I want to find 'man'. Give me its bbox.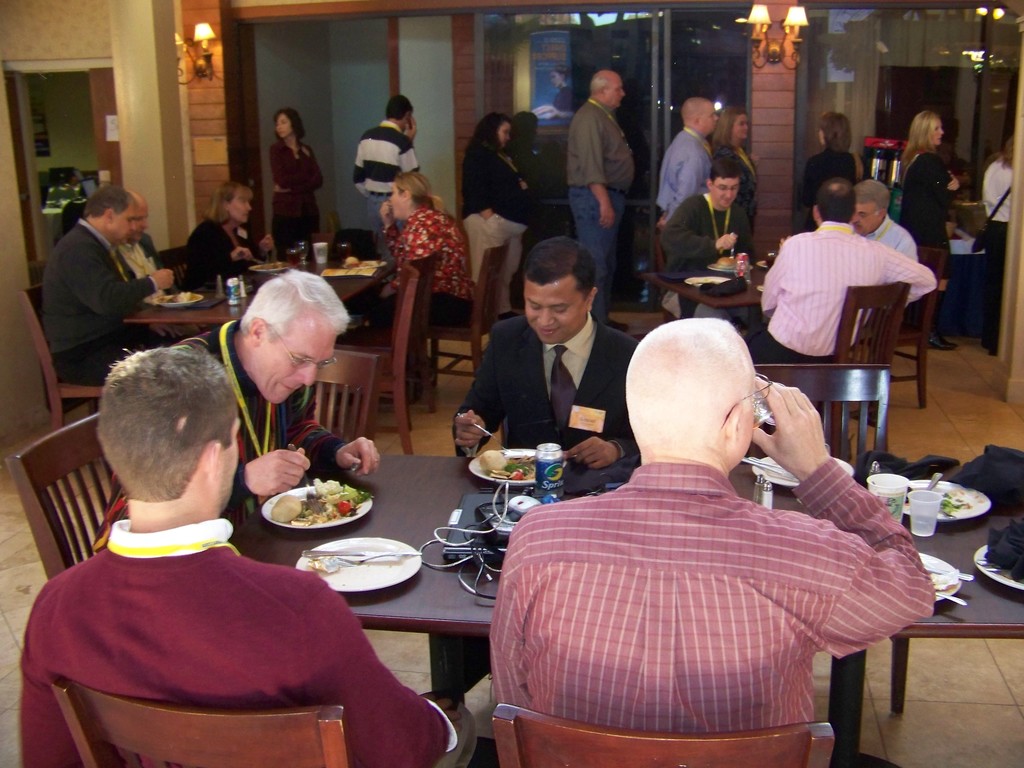
[left=88, top=266, right=378, bottom=557].
